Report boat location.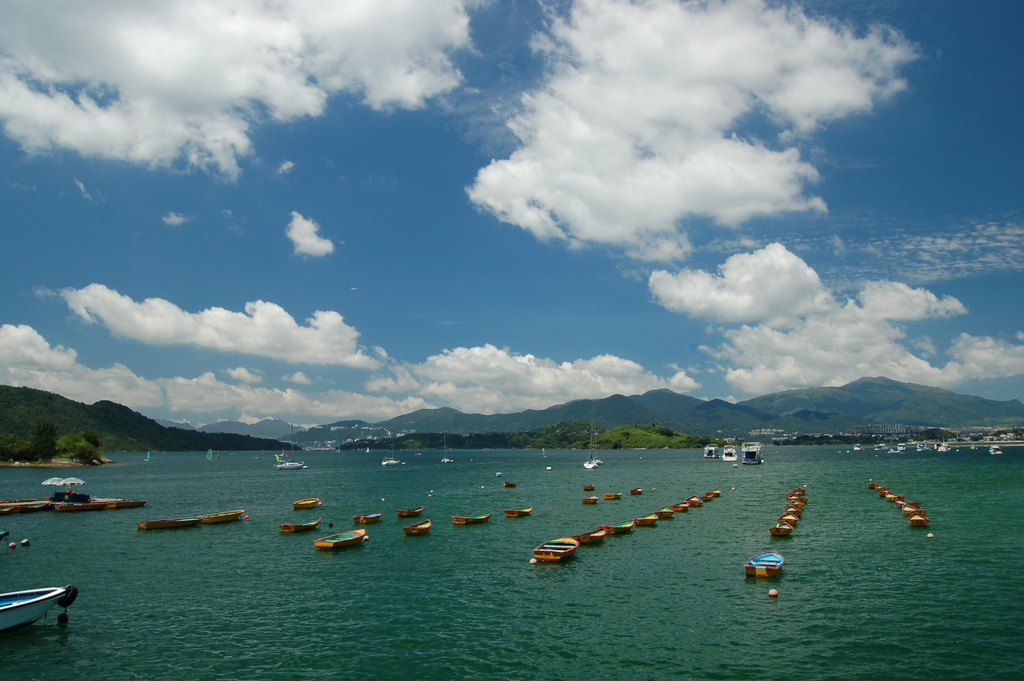
Report: {"left": 532, "top": 536, "right": 584, "bottom": 567}.
